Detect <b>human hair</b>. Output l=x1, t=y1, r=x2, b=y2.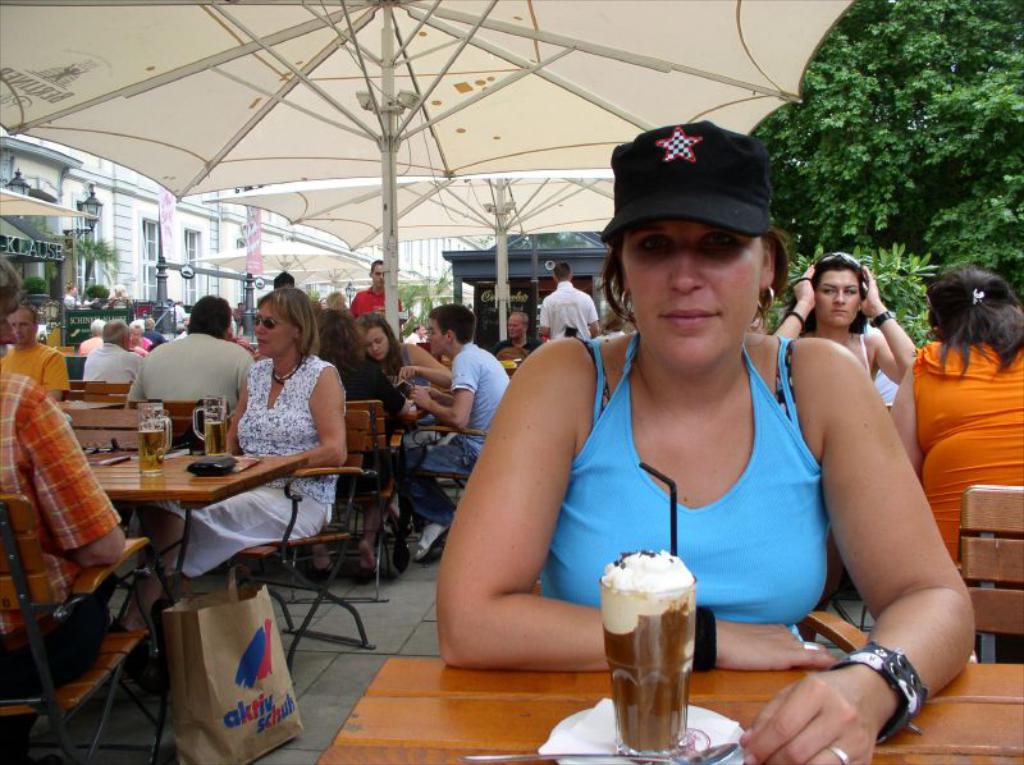
l=0, t=252, r=24, b=293.
